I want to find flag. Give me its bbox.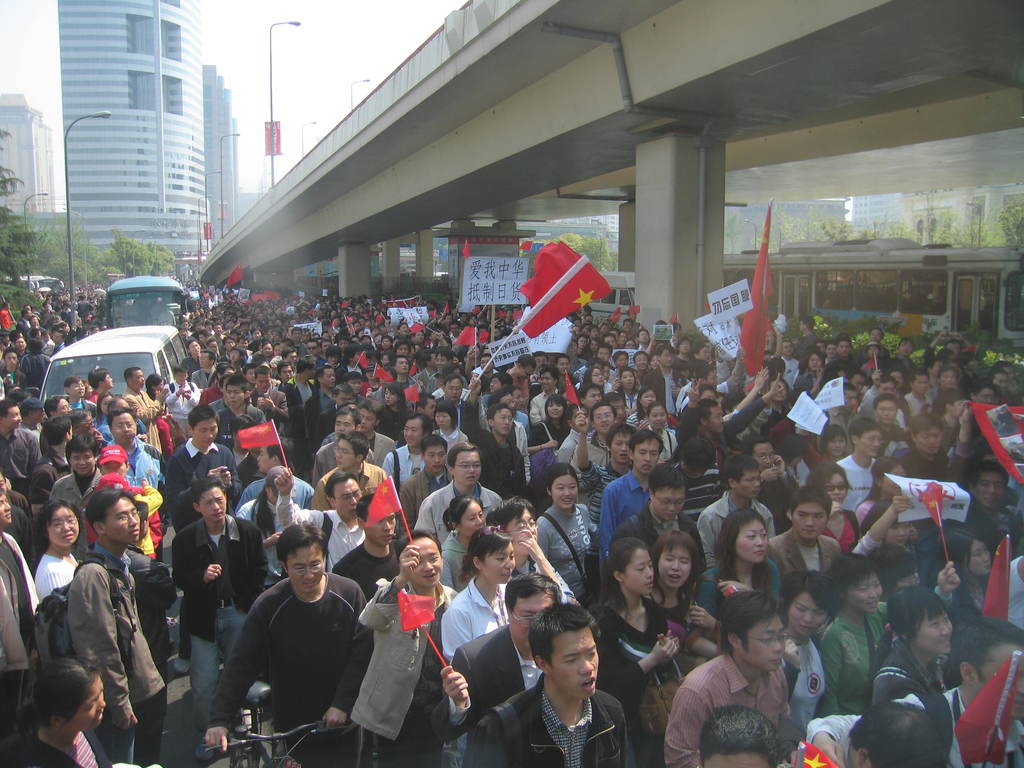
<bbox>952, 652, 1023, 767</bbox>.
